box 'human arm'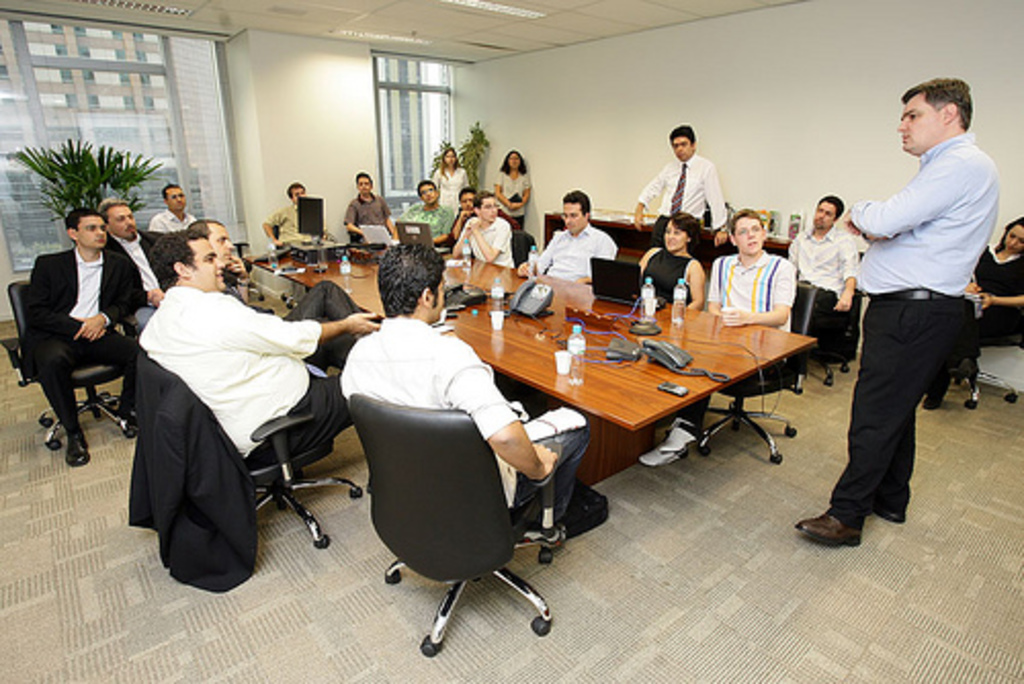
[631, 170, 666, 231]
